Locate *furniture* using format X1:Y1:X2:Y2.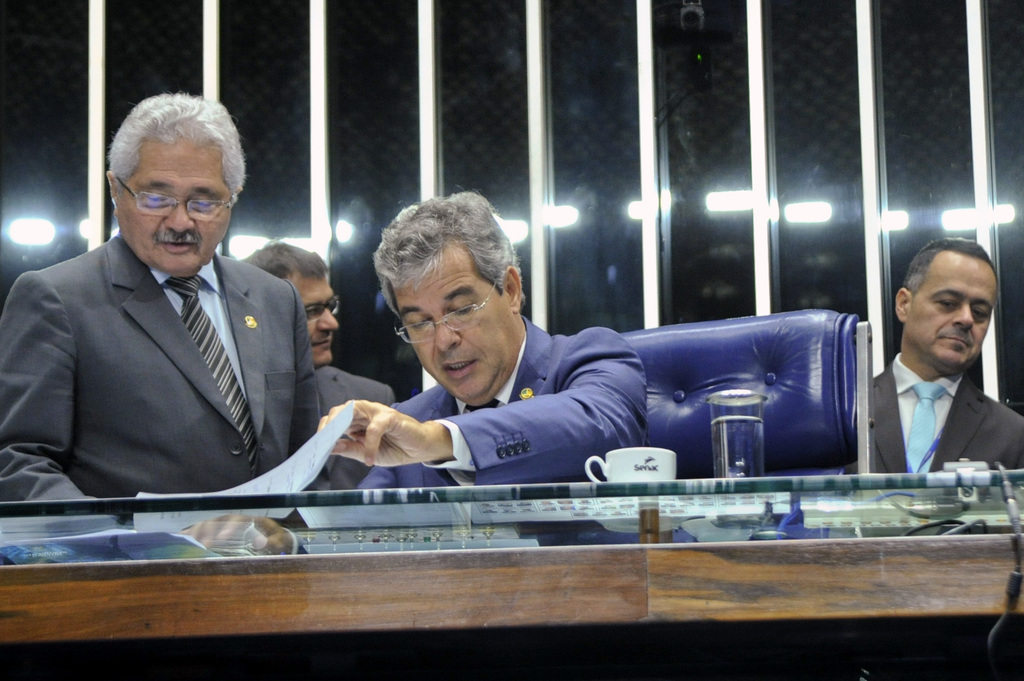
616:312:871:540.
